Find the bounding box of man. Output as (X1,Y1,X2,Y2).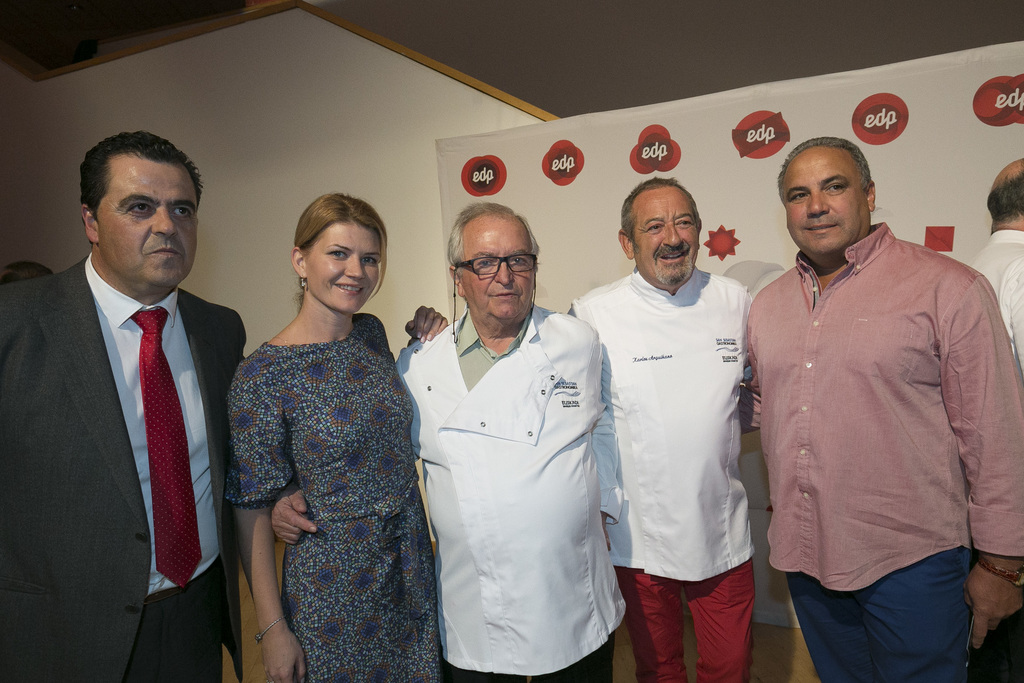
(561,176,754,682).
